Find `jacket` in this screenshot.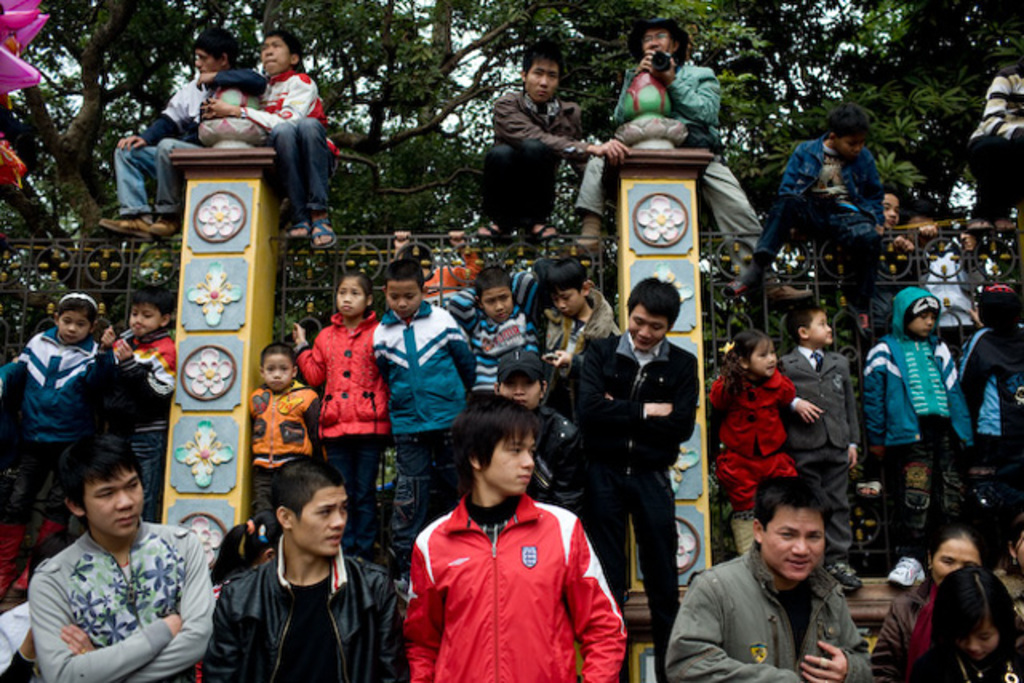
The bounding box for `jacket` is crop(494, 91, 578, 157).
